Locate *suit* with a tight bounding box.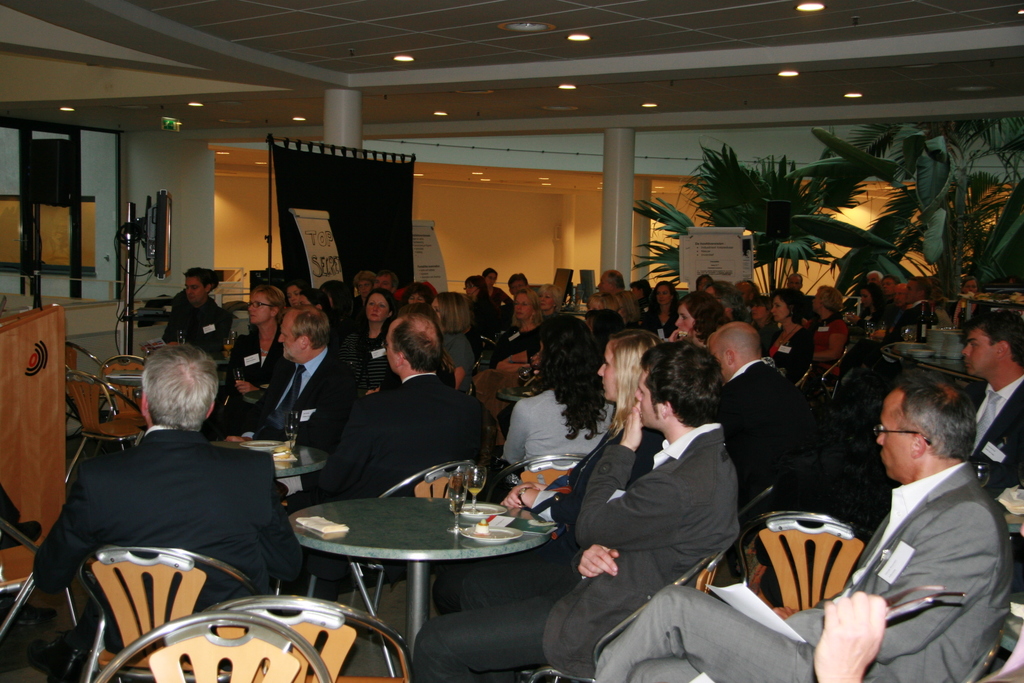
(24, 420, 311, 666).
